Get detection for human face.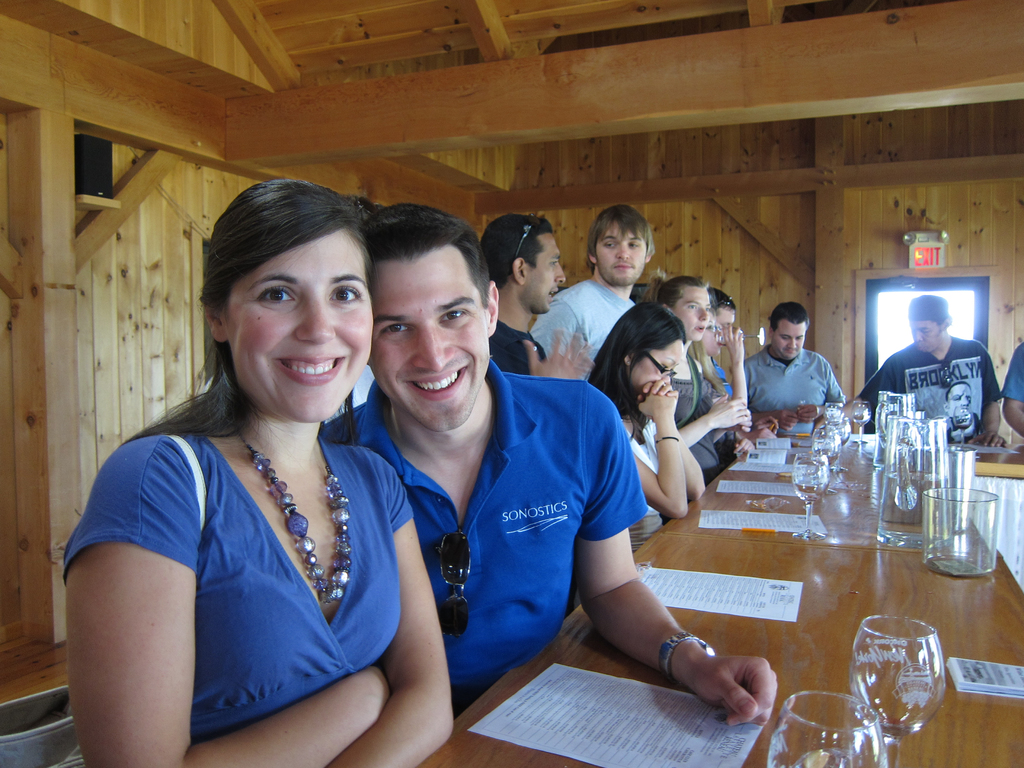
Detection: crop(526, 227, 568, 316).
